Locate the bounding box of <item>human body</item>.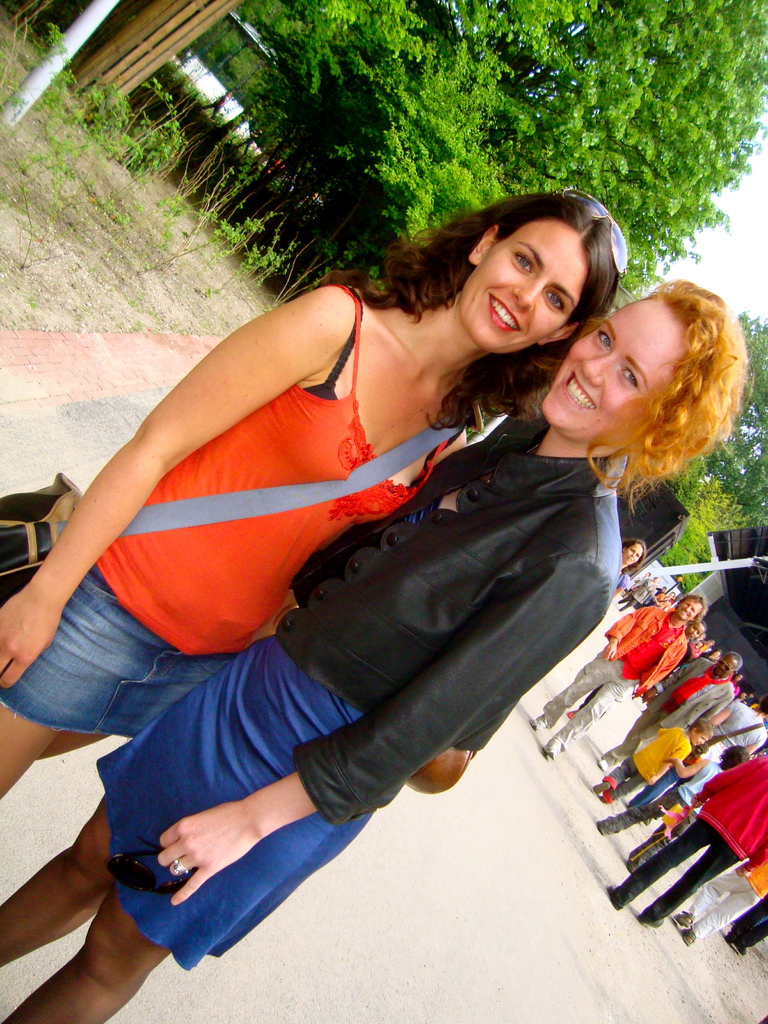
Bounding box: 527 599 703 756.
